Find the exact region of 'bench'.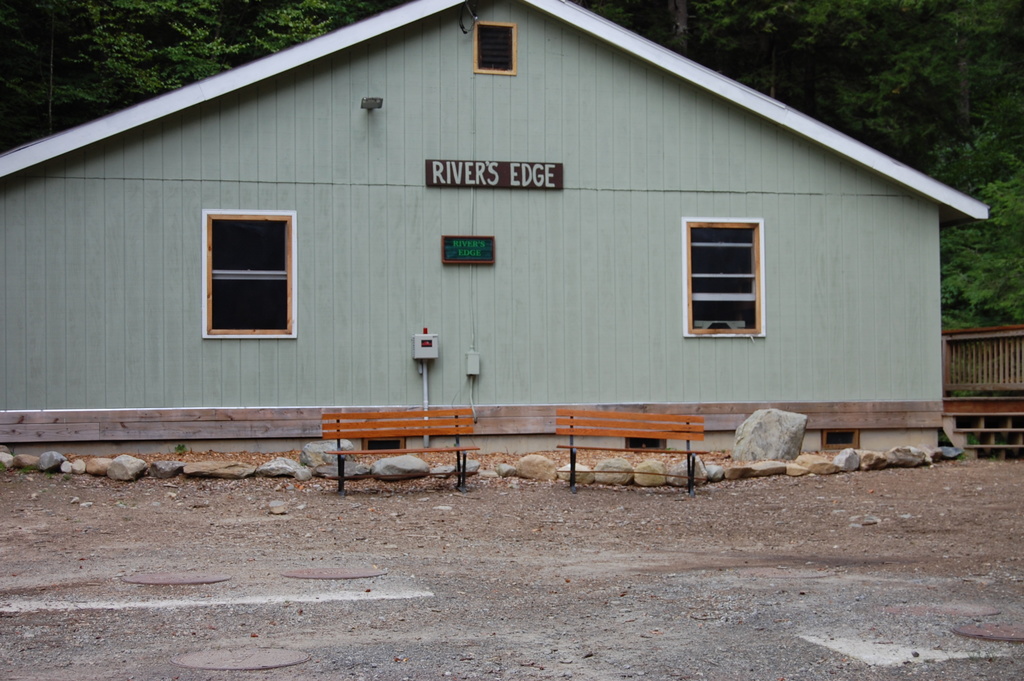
Exact region: [557, 409, 707, 498].
